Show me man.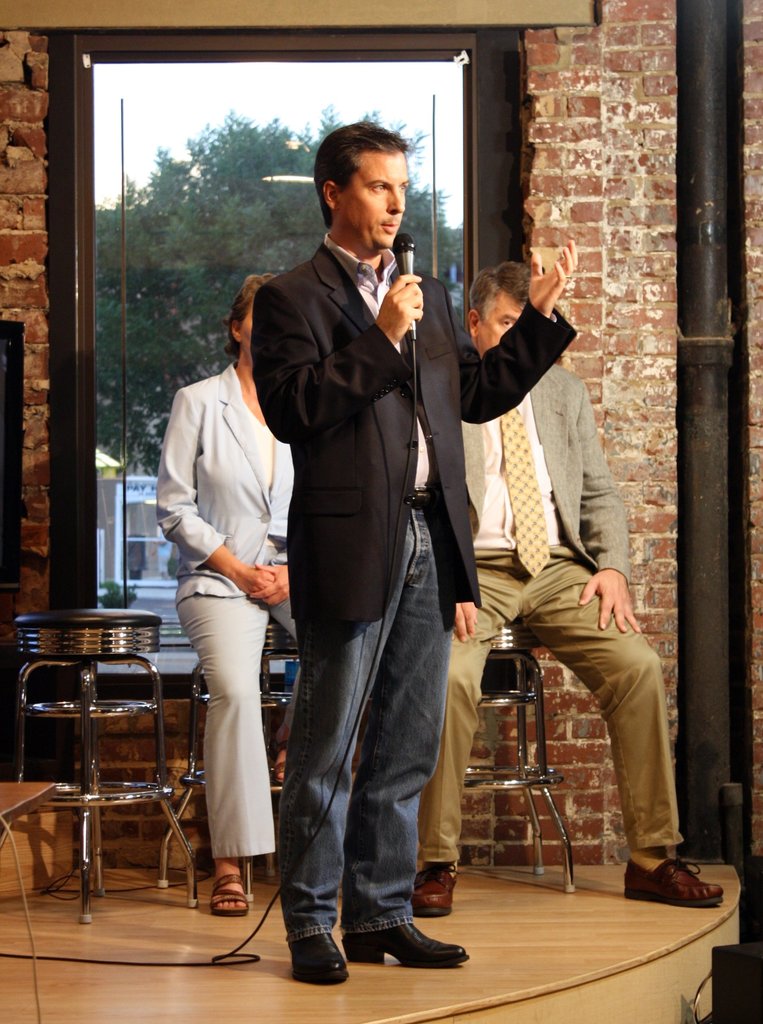
man is here: x1=240 y1=108 x2=593 y2=994.
